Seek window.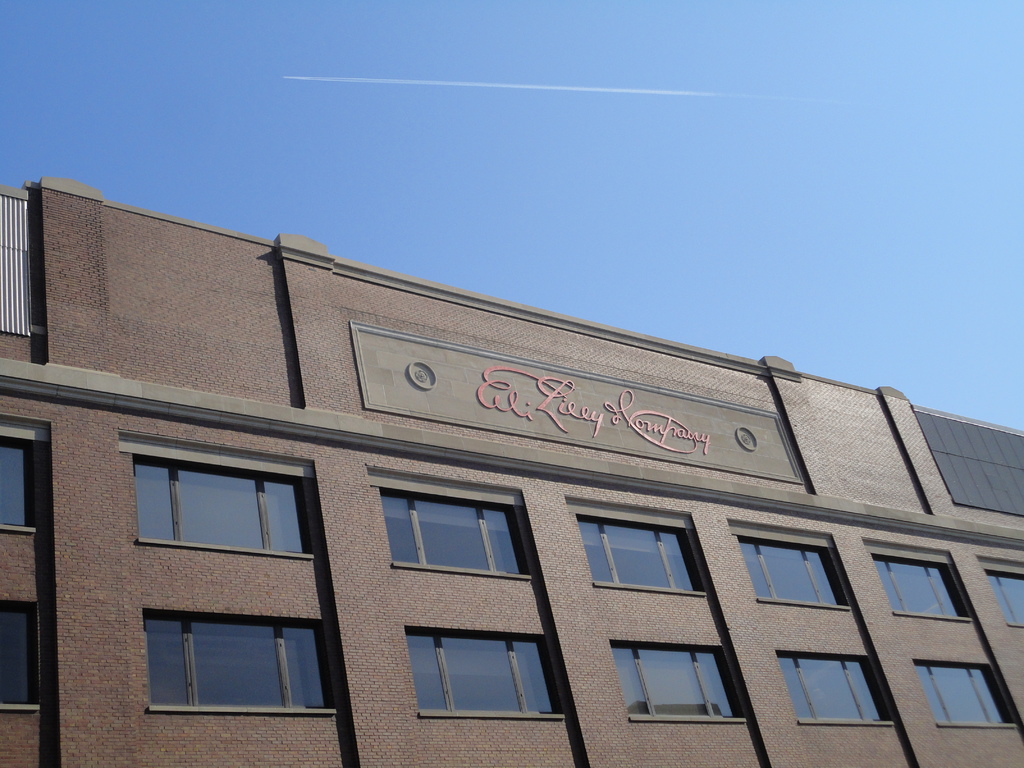
740:536:856:609.
